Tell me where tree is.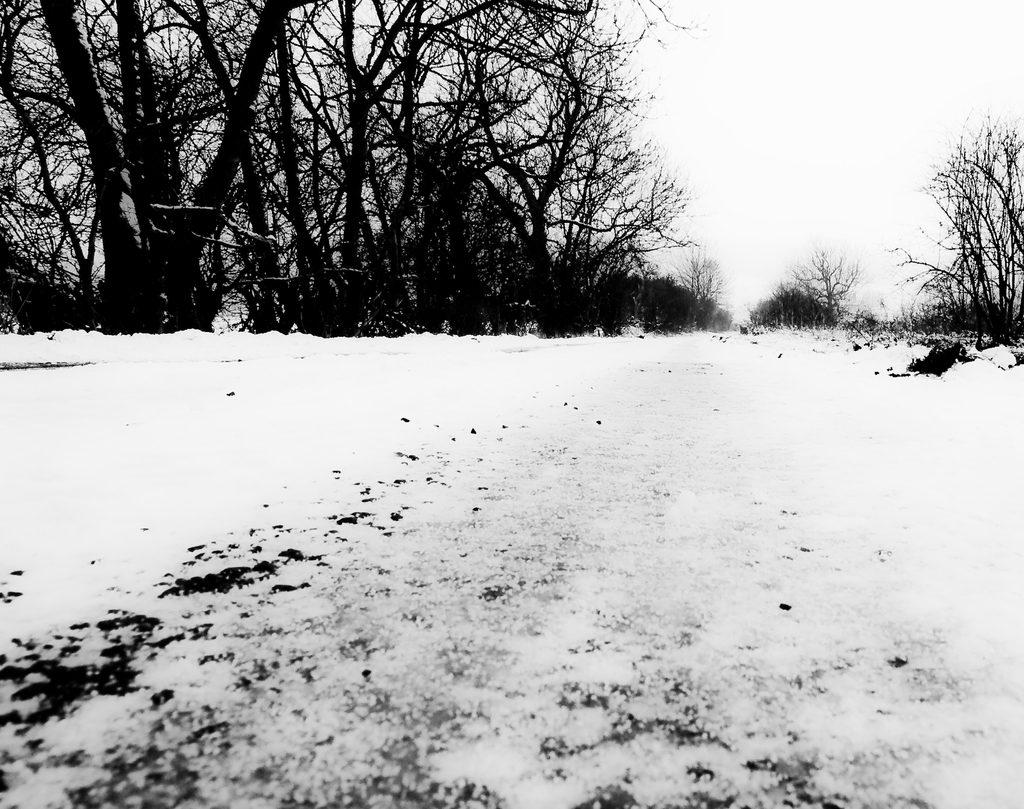
tree is at [left=878, top=104, right=1023, bottom=354].
